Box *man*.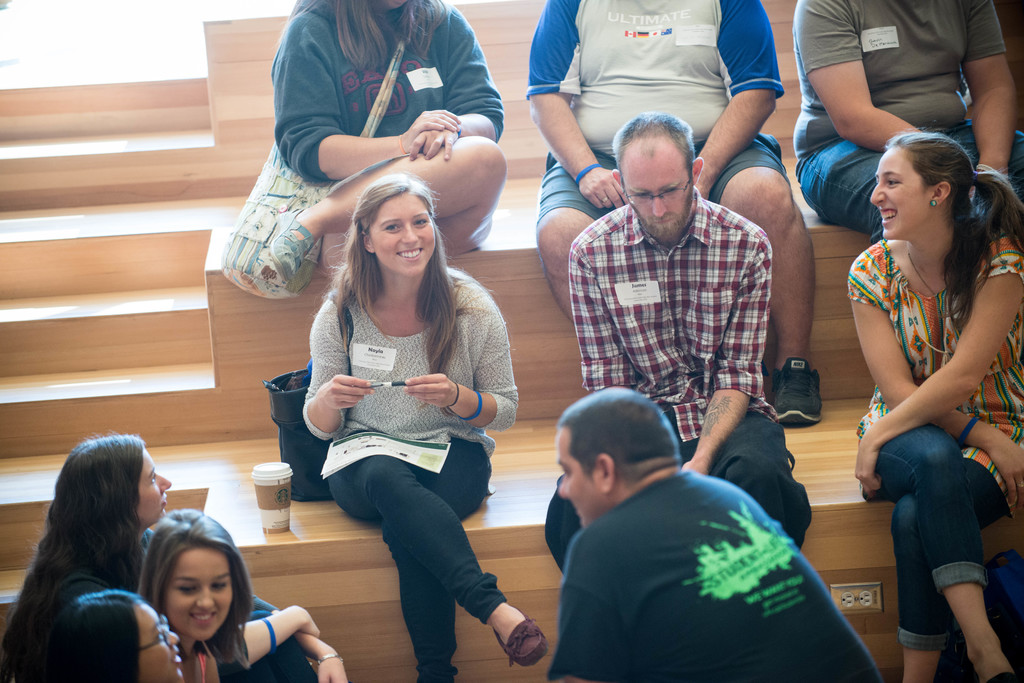
{"x1": 525, "y1": 0, "x2": 826, "y2": 426}.
